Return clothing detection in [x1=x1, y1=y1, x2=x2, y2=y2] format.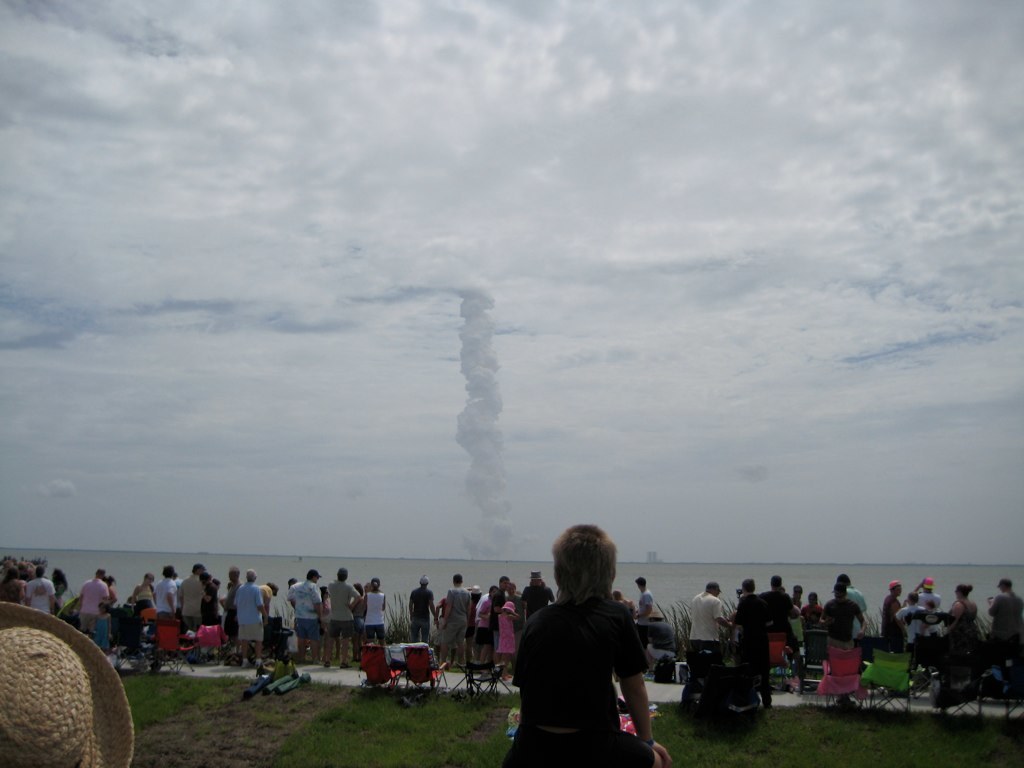
[x1=513, y1=596, x2=656, y2=767].
